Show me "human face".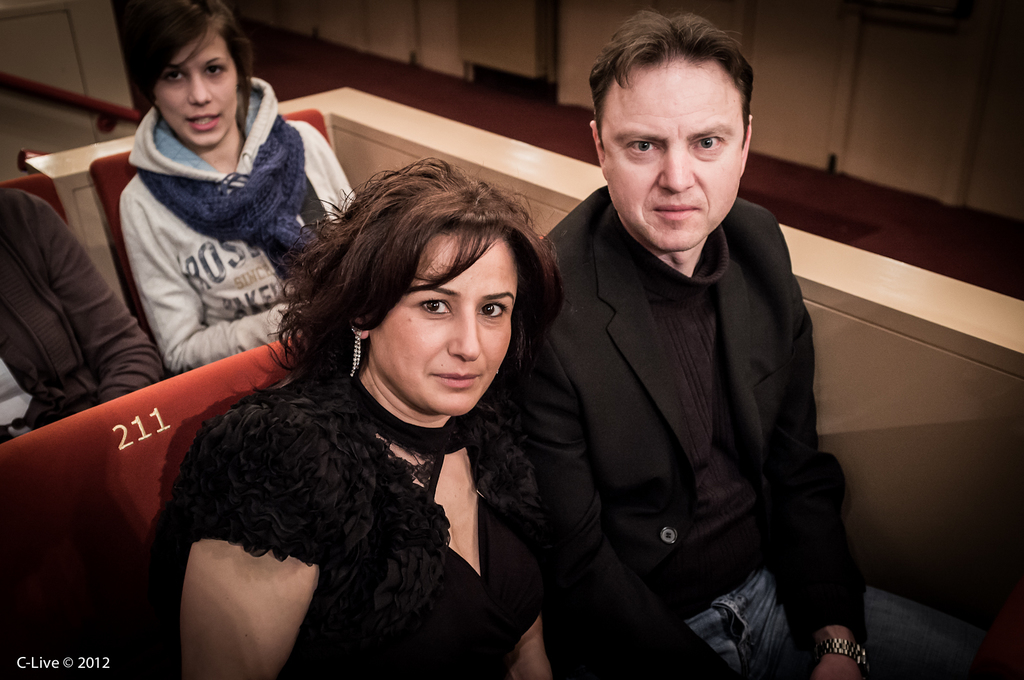
"human face" is here: bbox=(366, 229, 521, 415).
